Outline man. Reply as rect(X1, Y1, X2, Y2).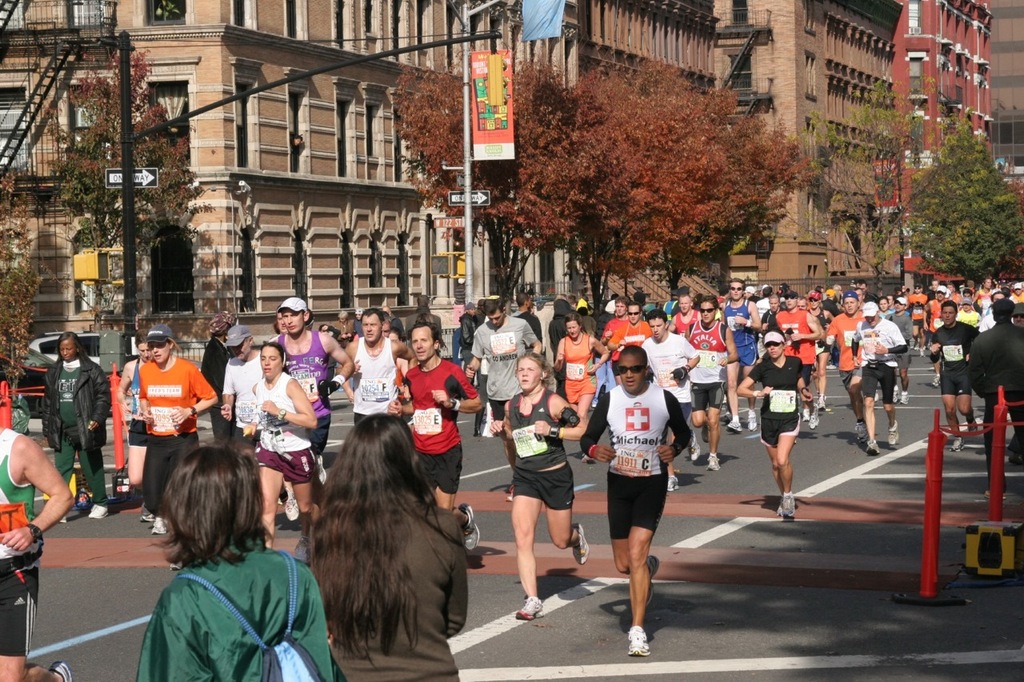
rect(466, 296, 543, 502).
